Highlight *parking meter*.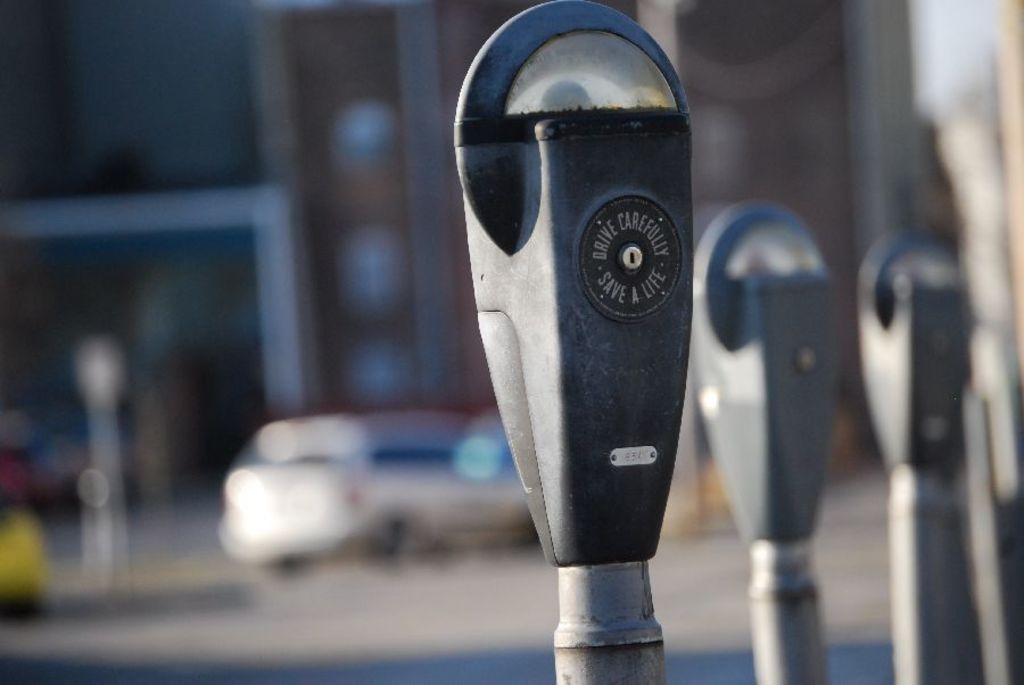
Highlighted region: pyautogui.locateOnScreen(687, 199, 839, 536).
